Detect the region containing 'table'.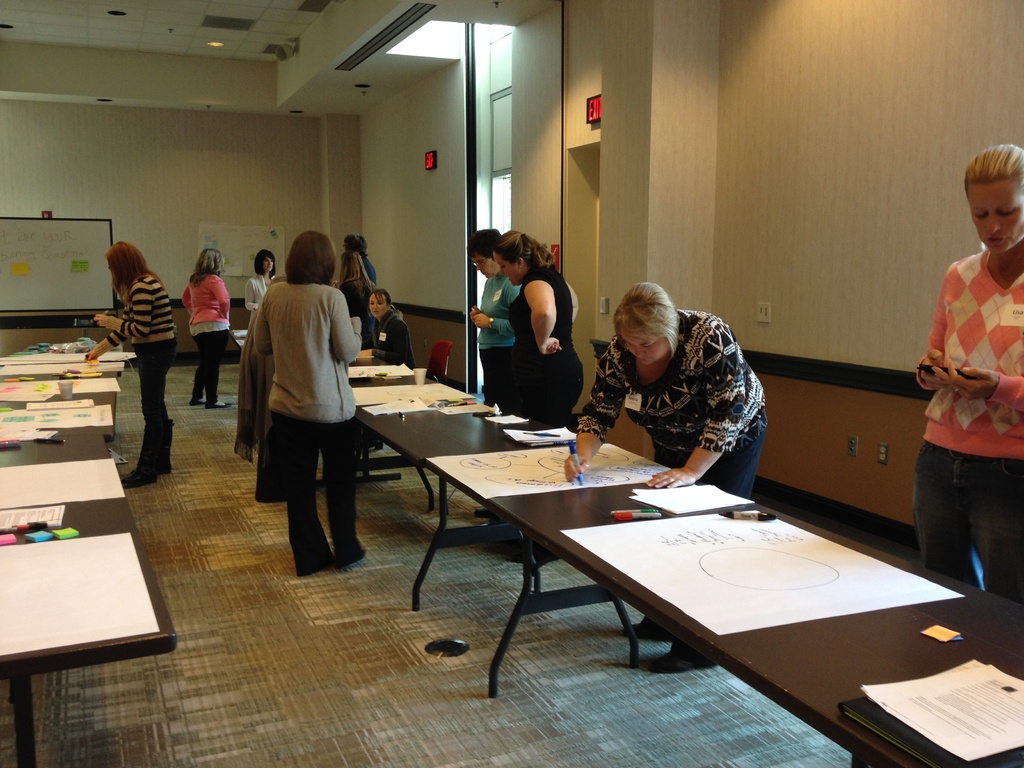
228:332:1023:767.
